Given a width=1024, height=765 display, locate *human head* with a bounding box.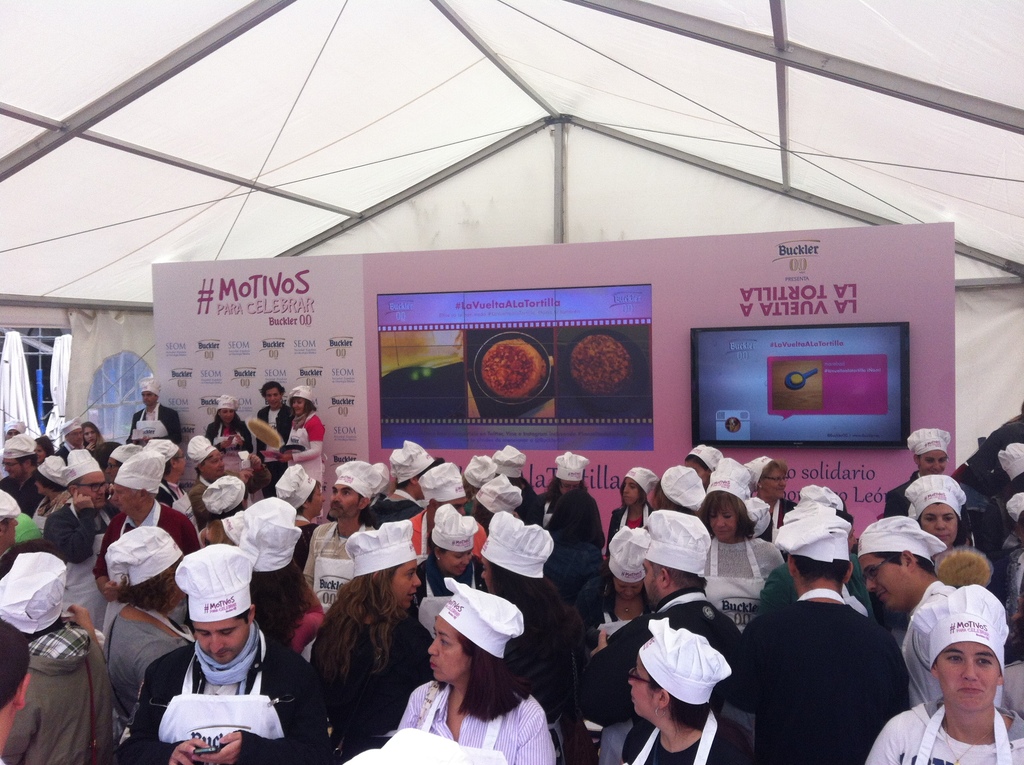
Located: {"left": 171, "top": 542, "right": 253, "bottom": 663}.
